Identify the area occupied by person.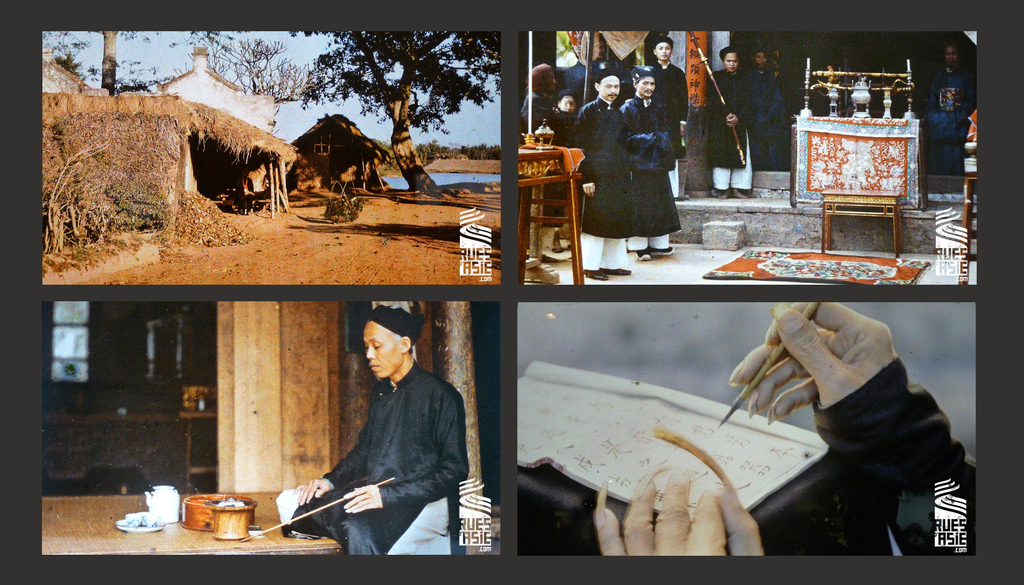
Area: [left=555, top=86, right=569, bottom=108].
